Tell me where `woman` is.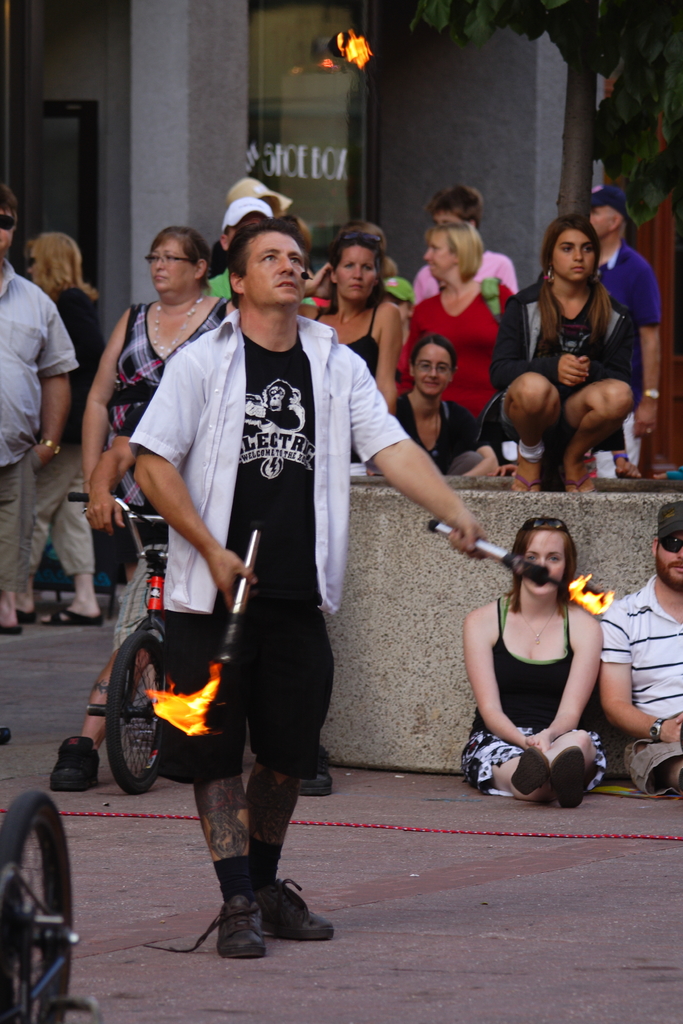
`woman` is at 21 236 91 605.
